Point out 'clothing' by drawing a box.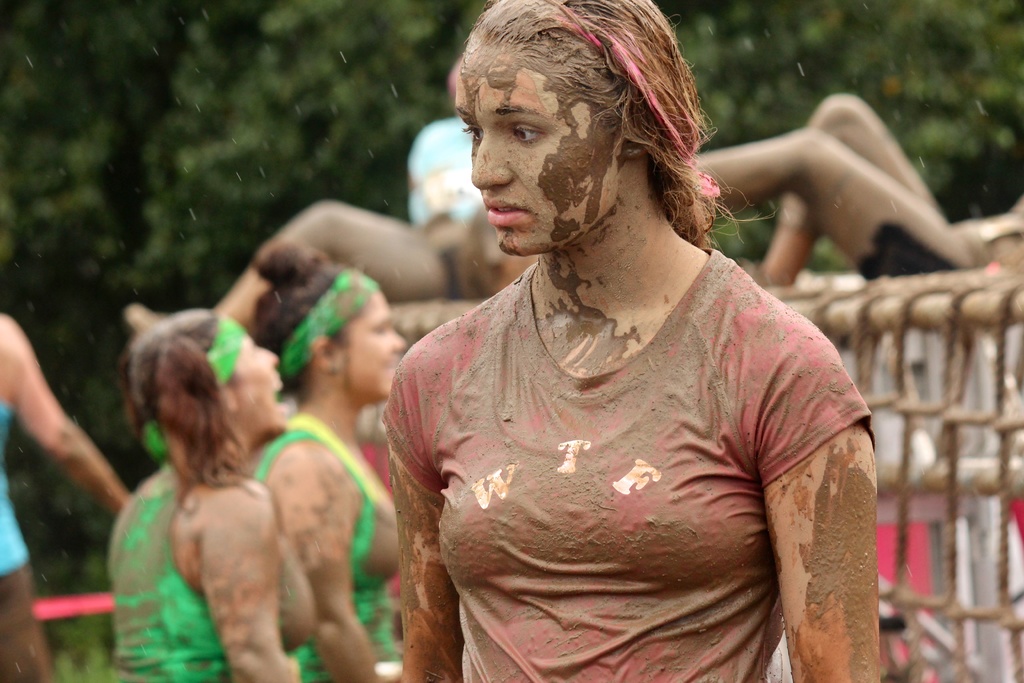
(392,174,877,661).
